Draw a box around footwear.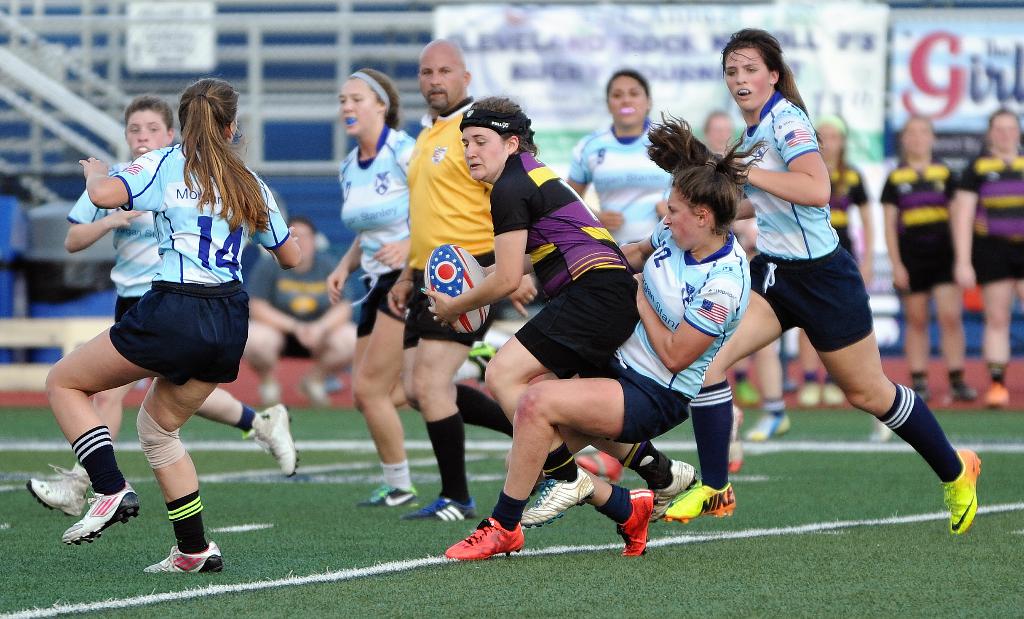
detection(824, 377, 842, 404).
